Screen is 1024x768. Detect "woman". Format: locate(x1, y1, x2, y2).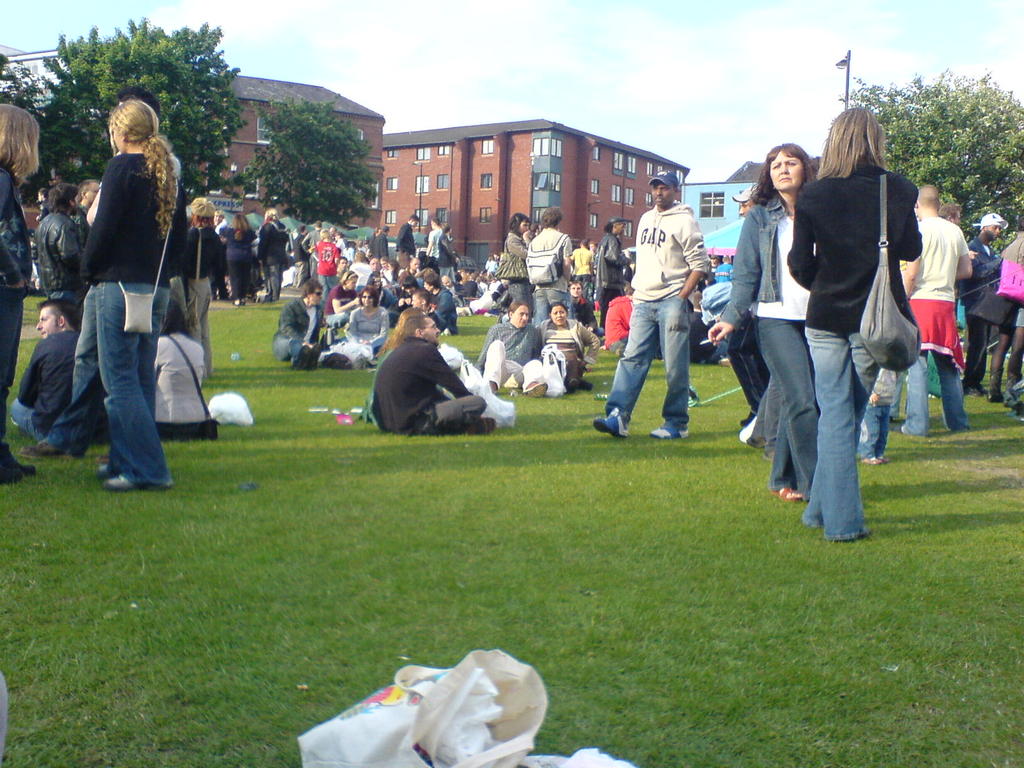
locate(0, 102, 45, 482).
